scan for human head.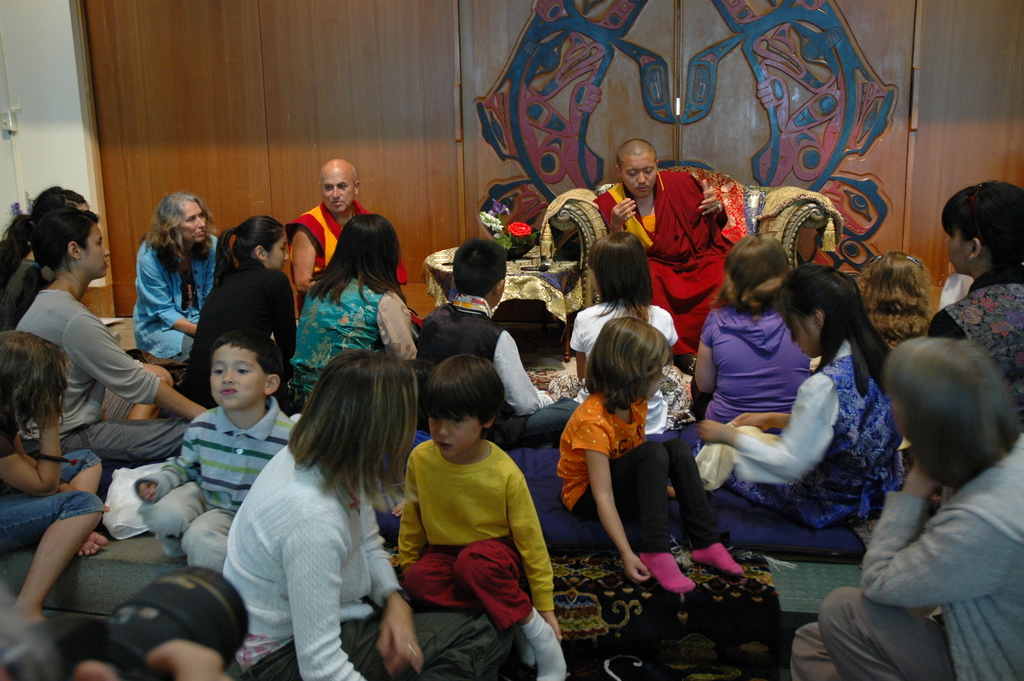
Scan result: x1=775, y1=264, x2=867, y2=361.
